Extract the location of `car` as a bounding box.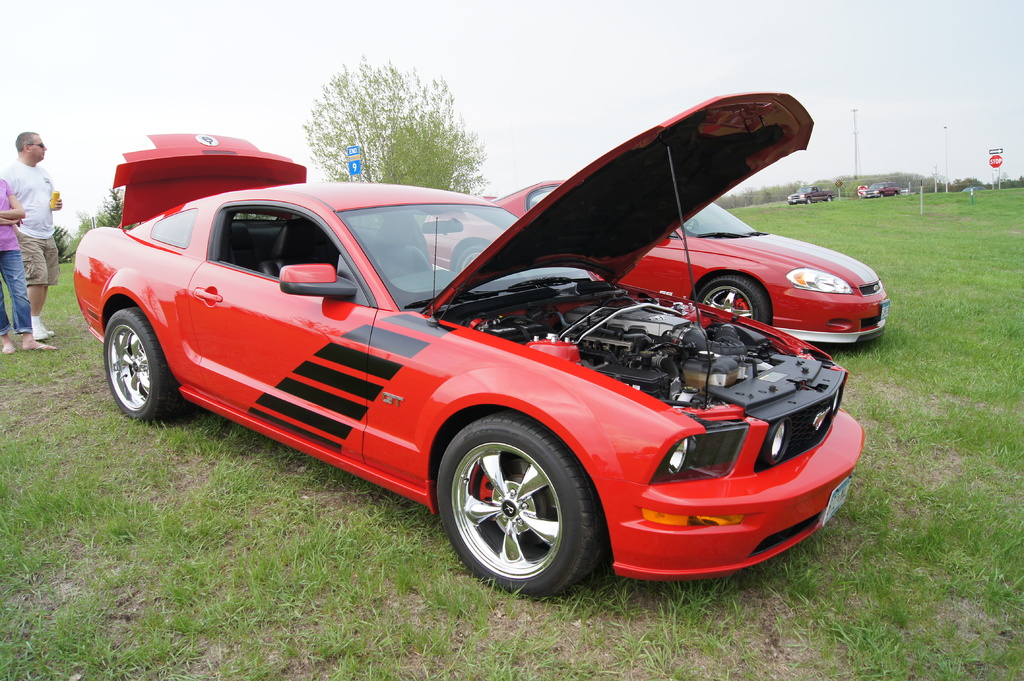
(69, 93, 866, 591).
